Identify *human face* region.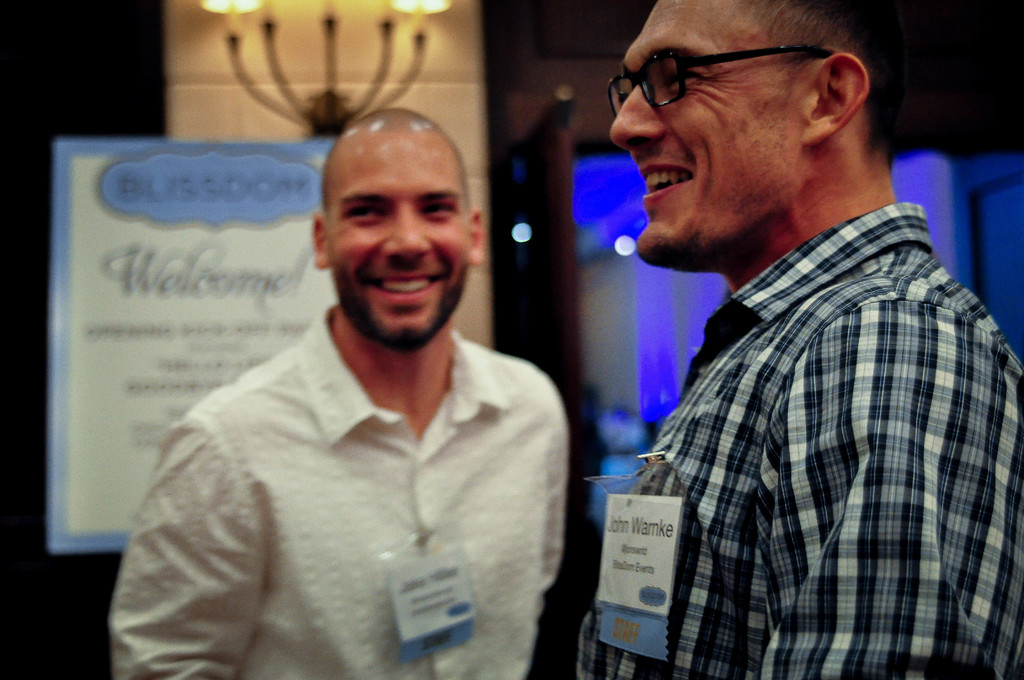
Region: [left=607, top=0, right=804, bottom=265].
